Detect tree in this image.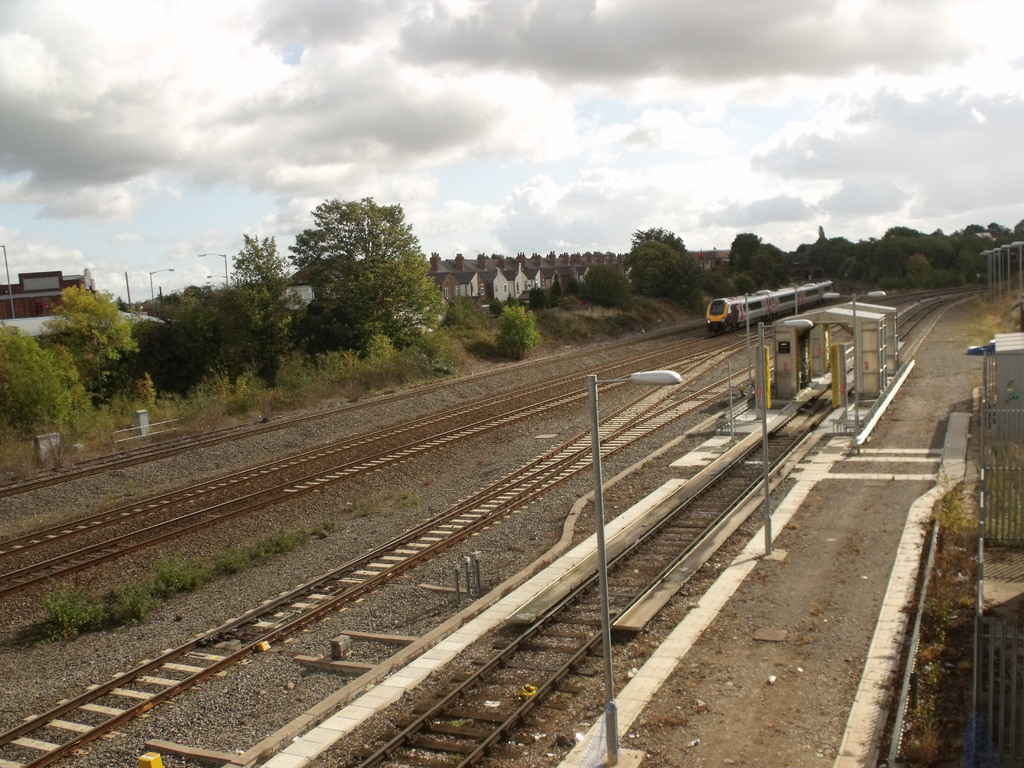
Detection: {"x1": 580, "y1": 263, "x2": 632, "y2": 311}.
